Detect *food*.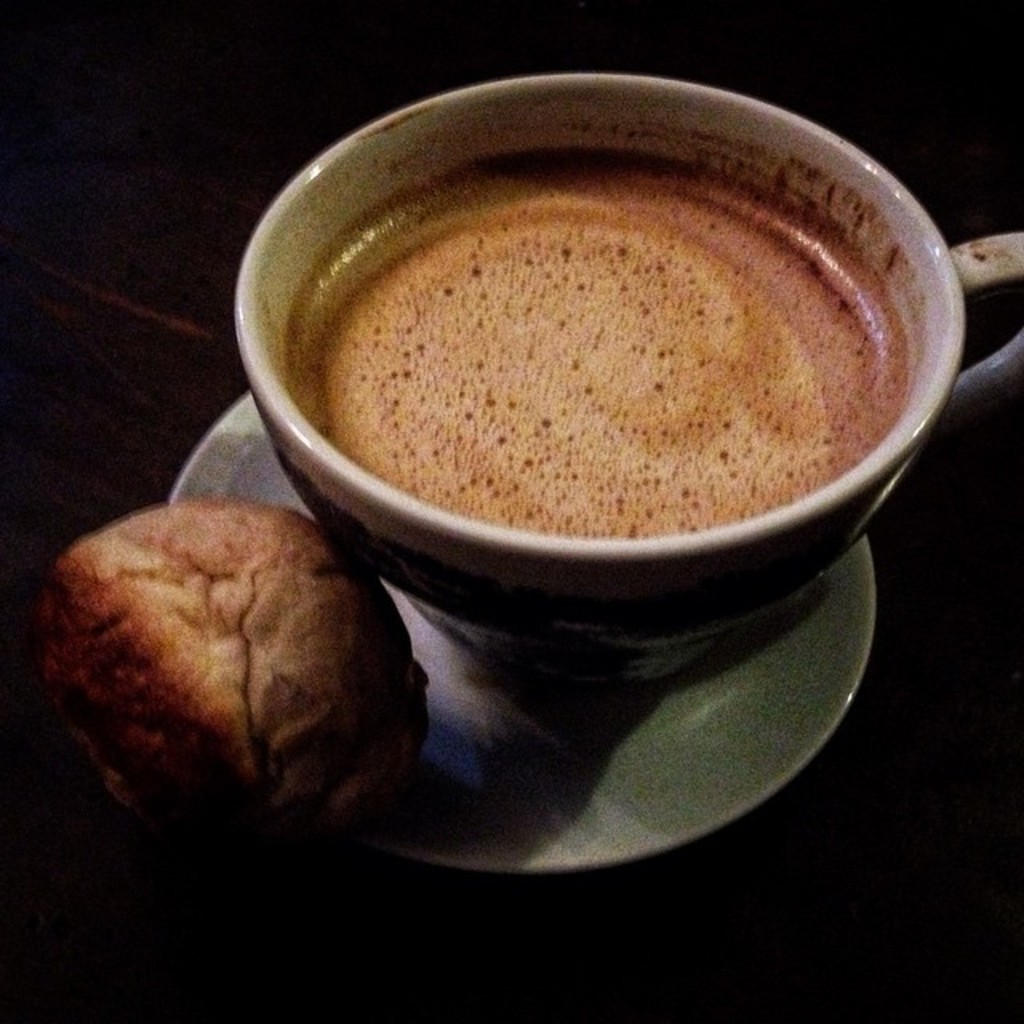
Detected at [267,94,971,587].
